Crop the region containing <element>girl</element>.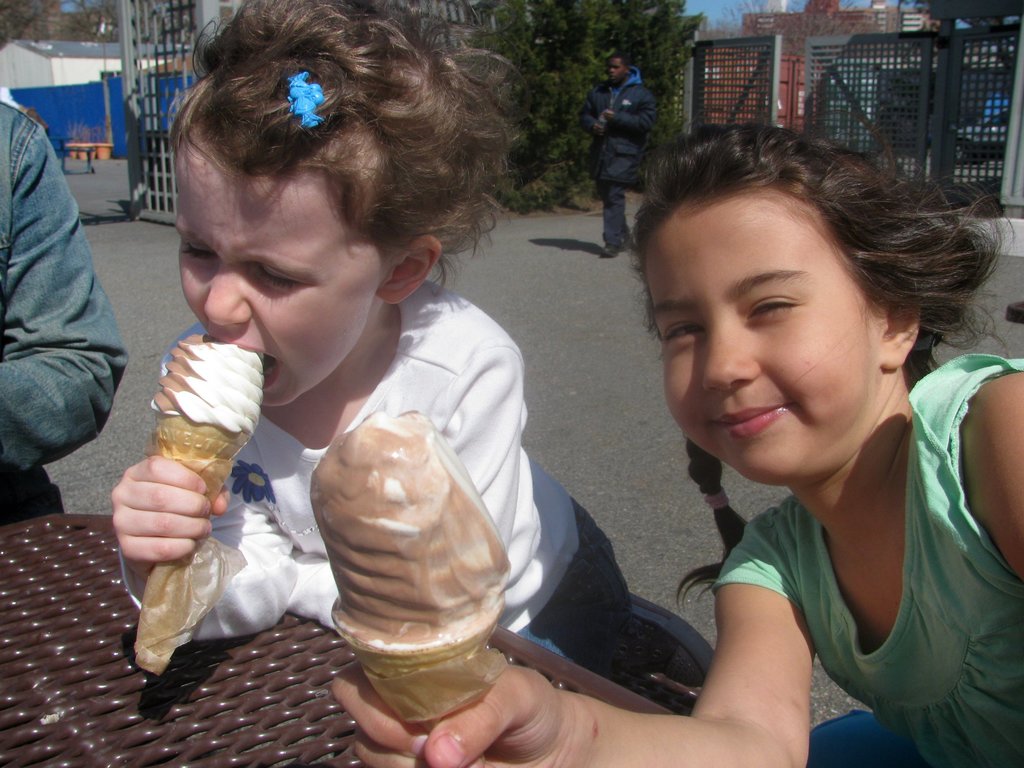
Crop region: (left=108, top=0, right=637, bottom=682).
